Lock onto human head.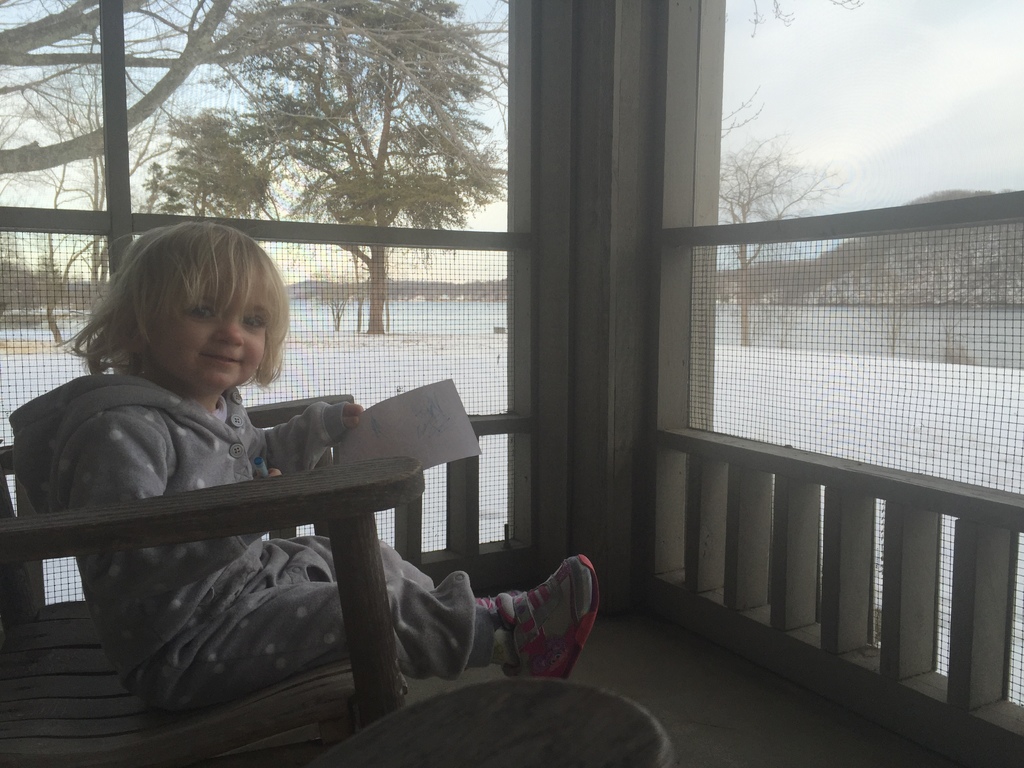
Locked: bbox=(115, 221, 278, 396).
